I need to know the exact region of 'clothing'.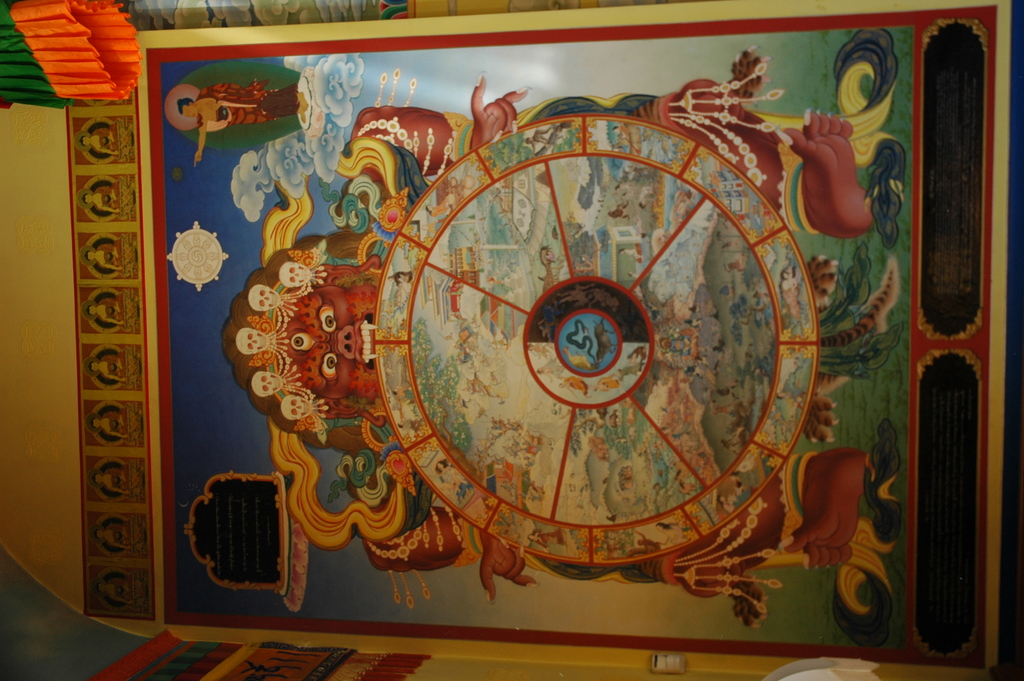
Region: bbox=(548, 354, 567, 381).
